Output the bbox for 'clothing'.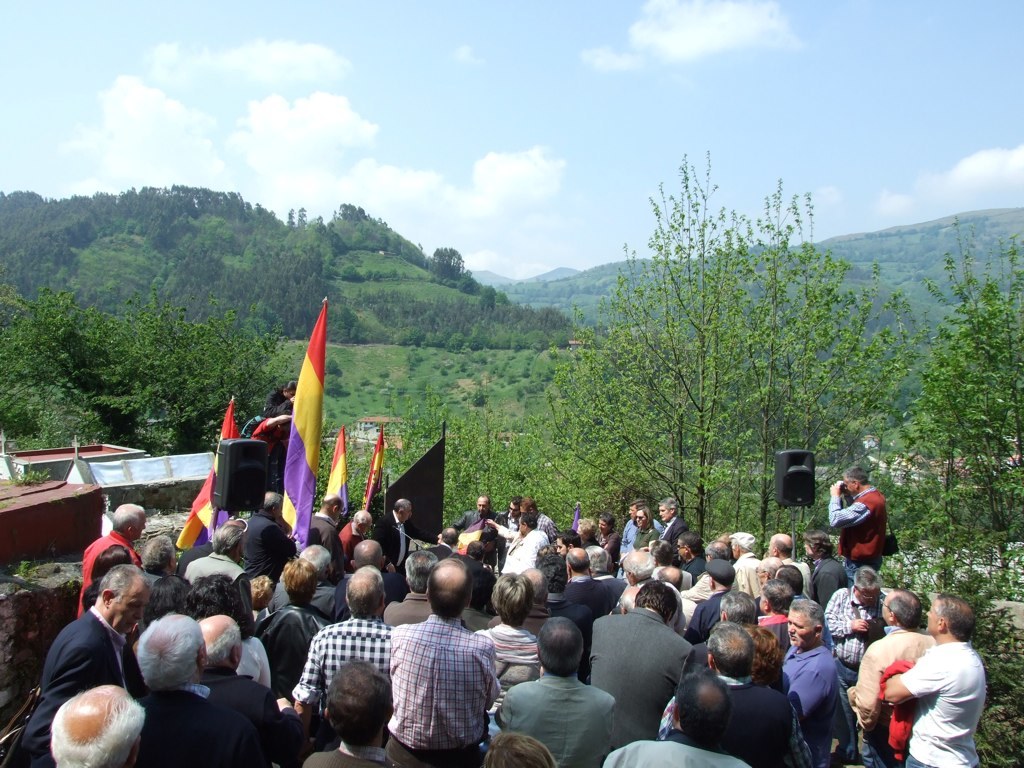
detection(595, 570, 628, 609).
